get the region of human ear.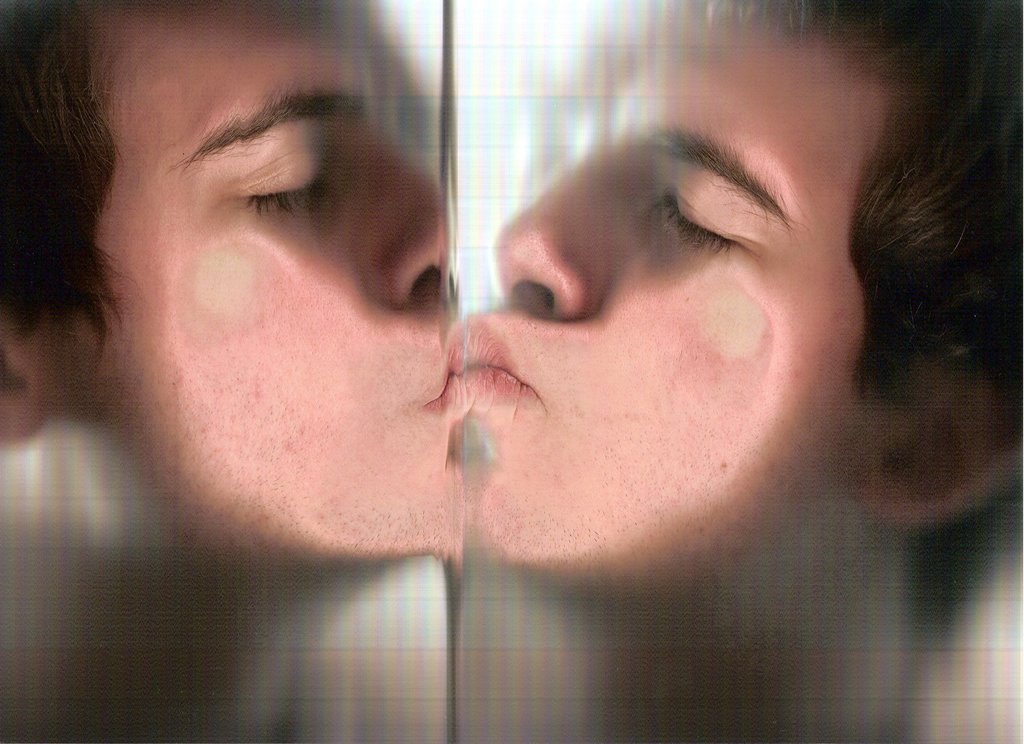
<region>1, 309, 50, 448</region>.
